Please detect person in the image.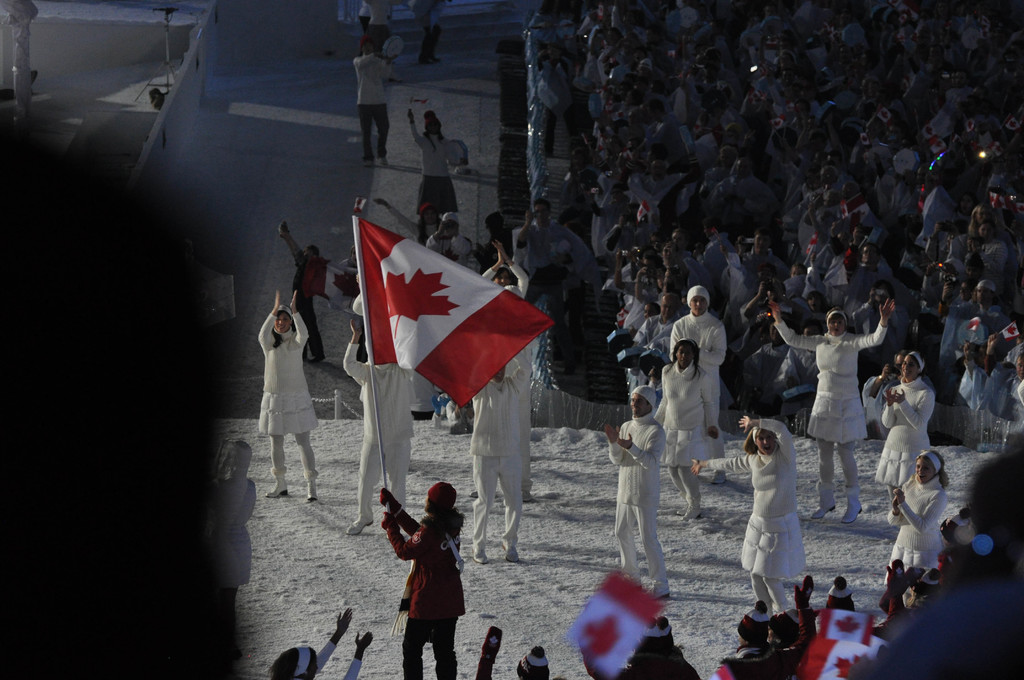
locate(872, 449, 956, 592).
